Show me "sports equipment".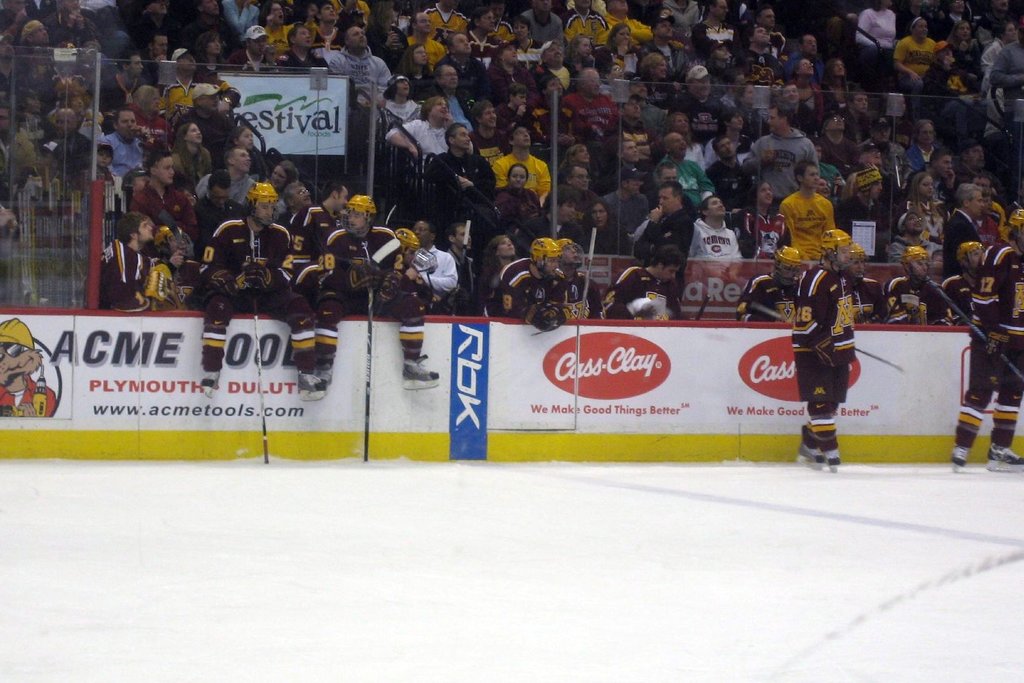
"sports equipment" is here: <region>902, 244, 934, 285</region>.
